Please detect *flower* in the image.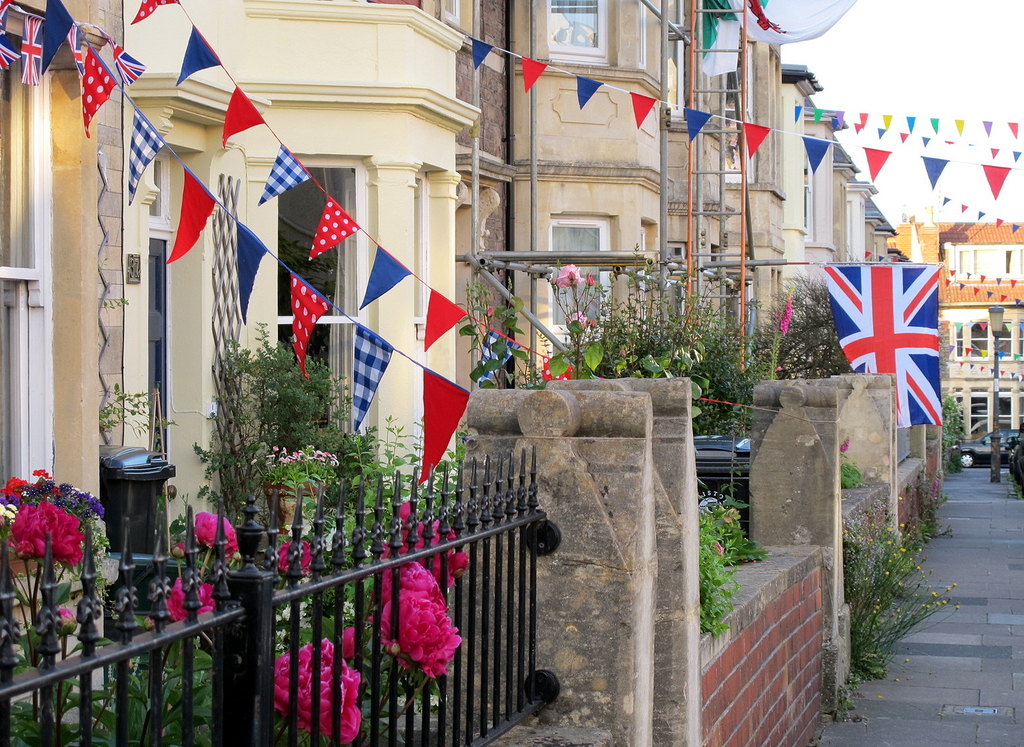
378, 497, 471, 587.
